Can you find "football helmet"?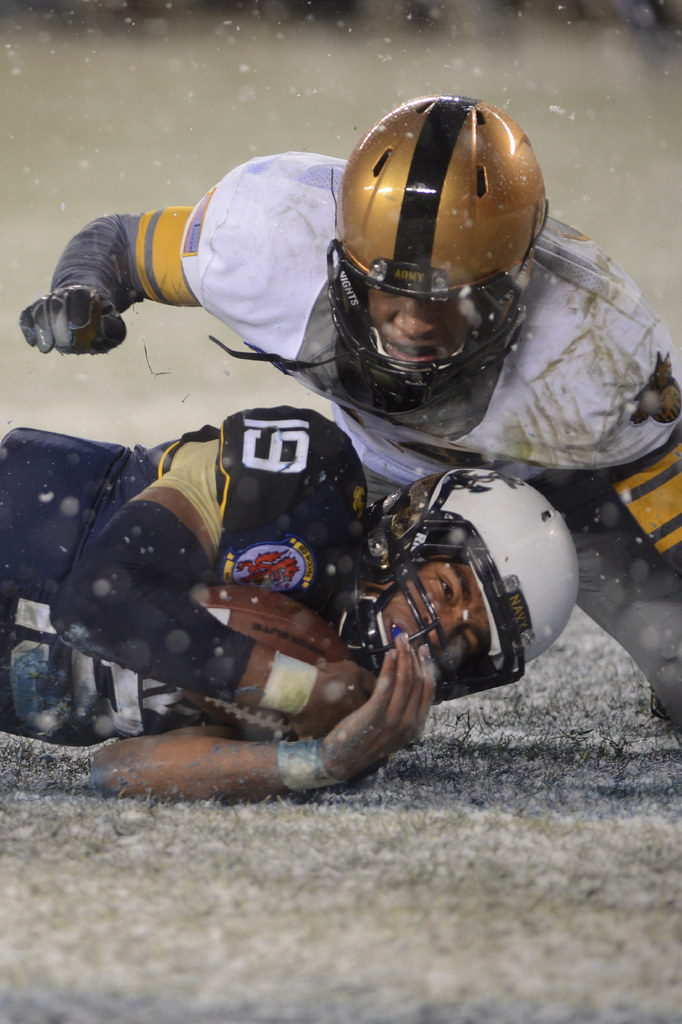
Yes, bounding box: bbox=(327, 93, 549, 408).
